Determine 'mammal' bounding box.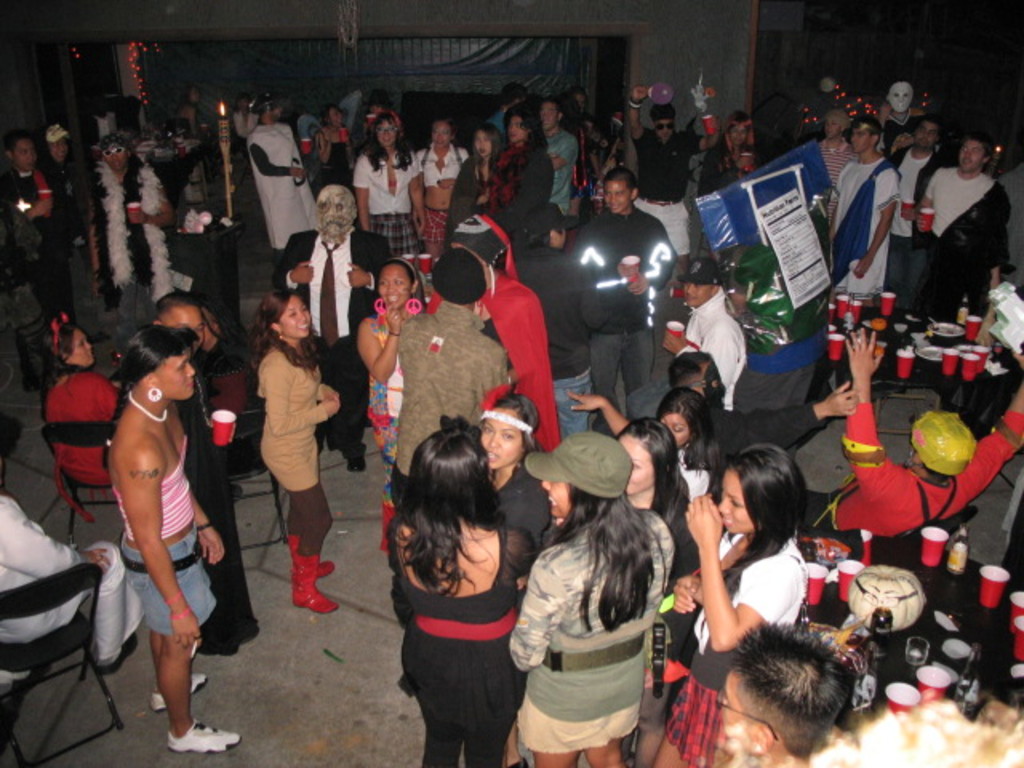
Determined: (411, 115, 467, 261).
